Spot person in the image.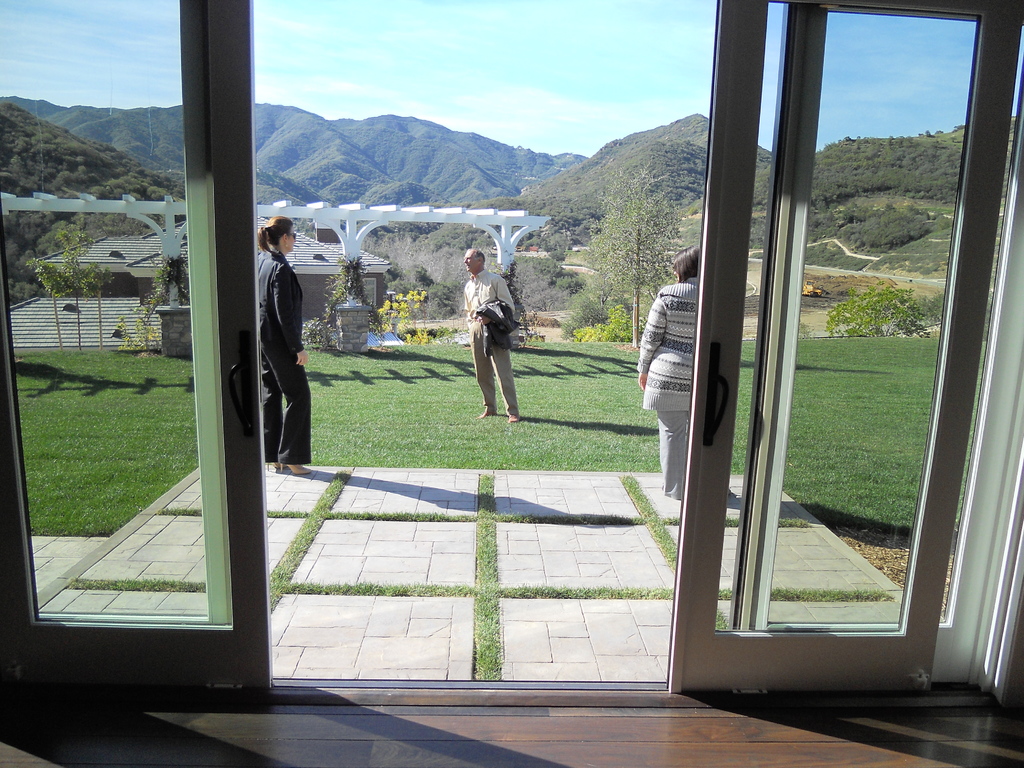
person found at 465:249:523:430.
